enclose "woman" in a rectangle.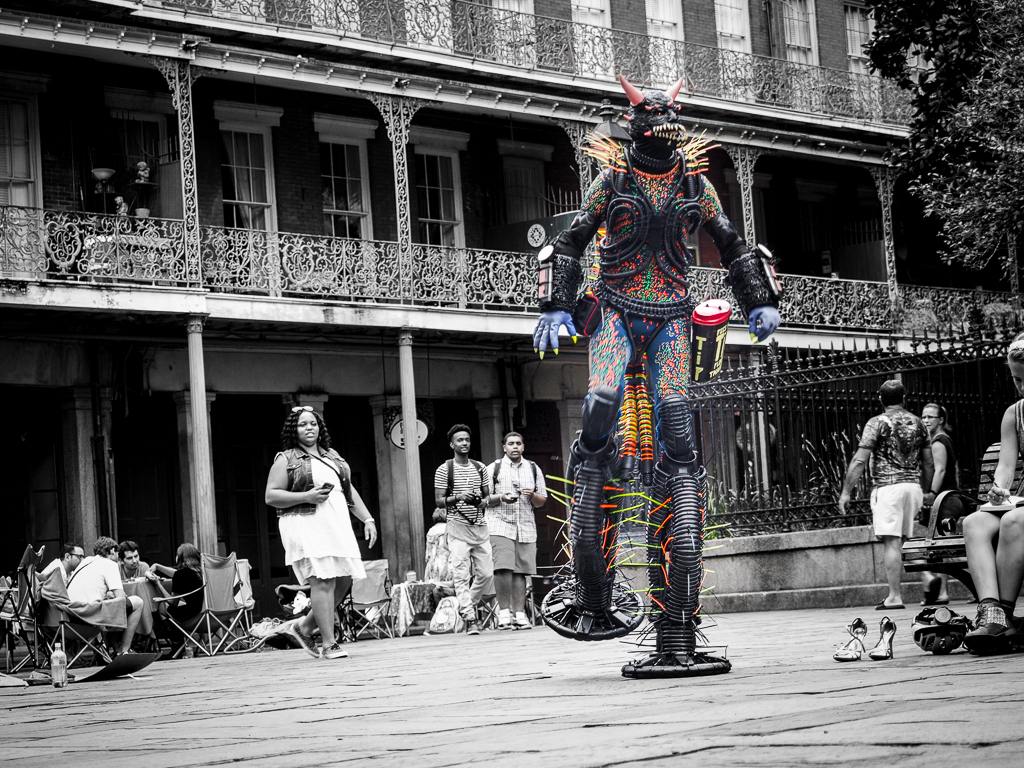
[x1=138, y1=540, x2=204, y2=660].
